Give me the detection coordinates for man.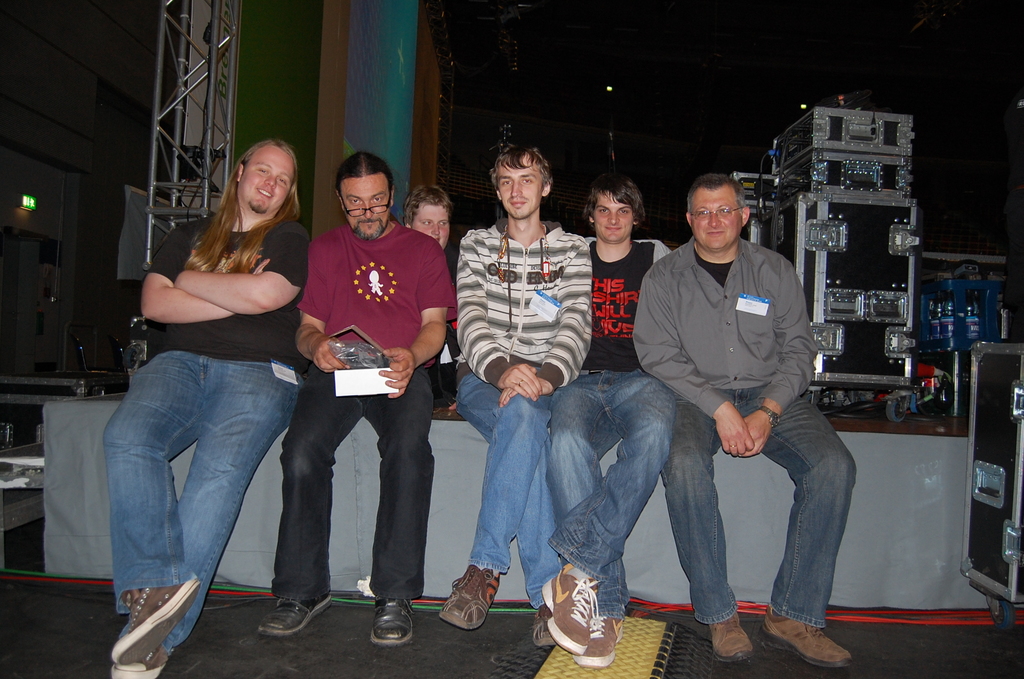
(left=403, top=187, right=463, bottom=409).
